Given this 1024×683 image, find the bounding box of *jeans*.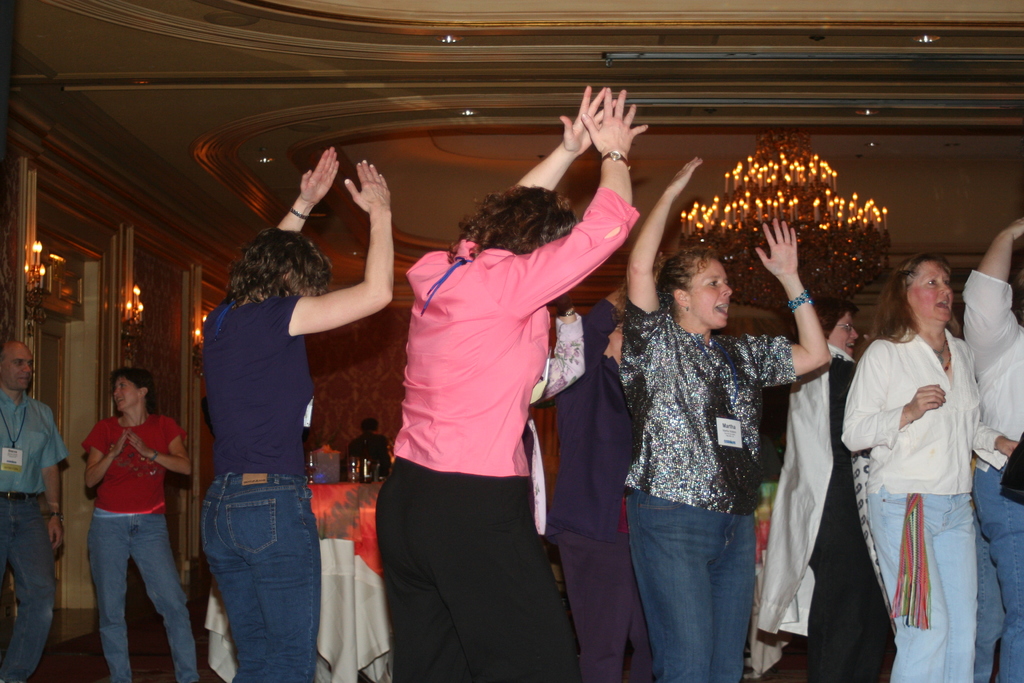
detection(0, 492, 54, 682).
